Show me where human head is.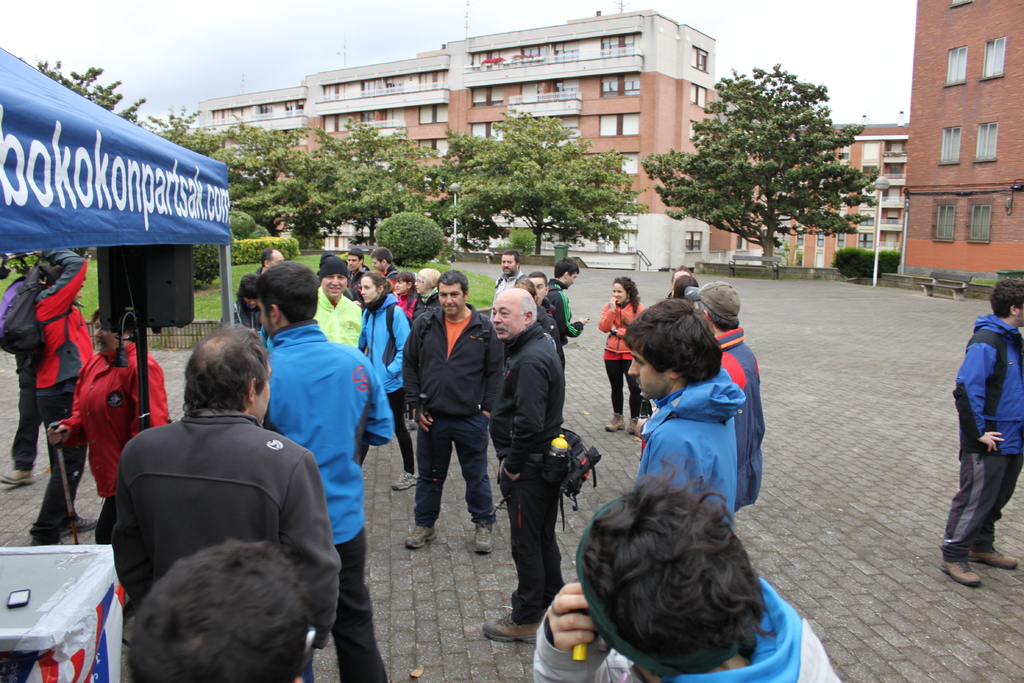
human head is at 390, 269, 416, 297.
